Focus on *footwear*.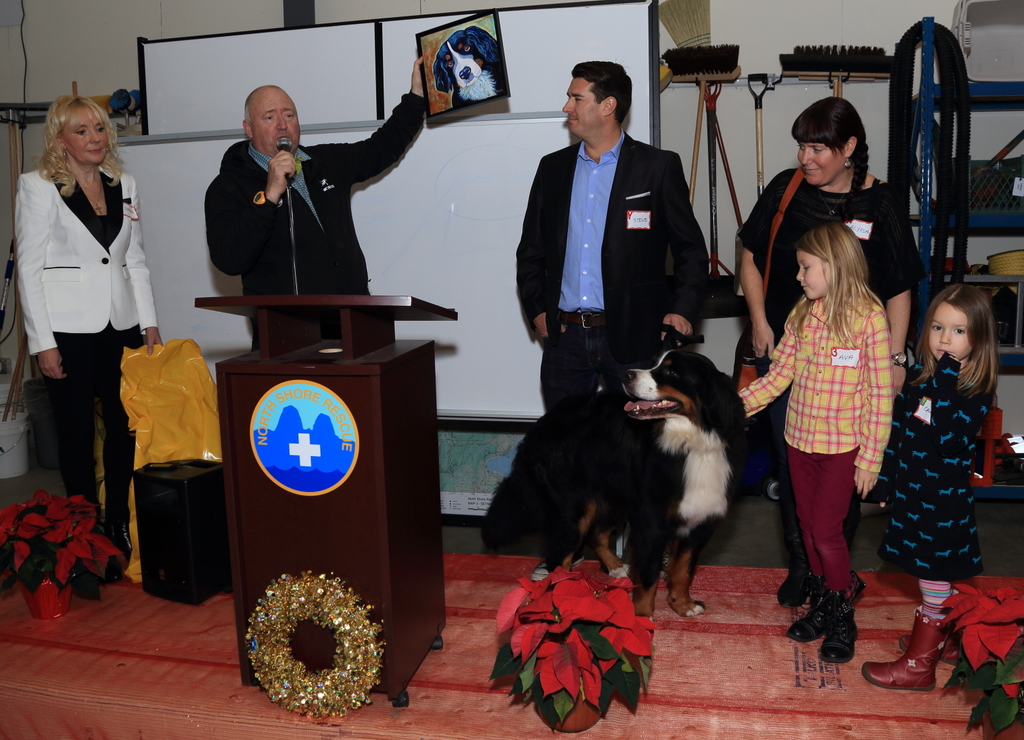
Focused at (780,575,825,646).
